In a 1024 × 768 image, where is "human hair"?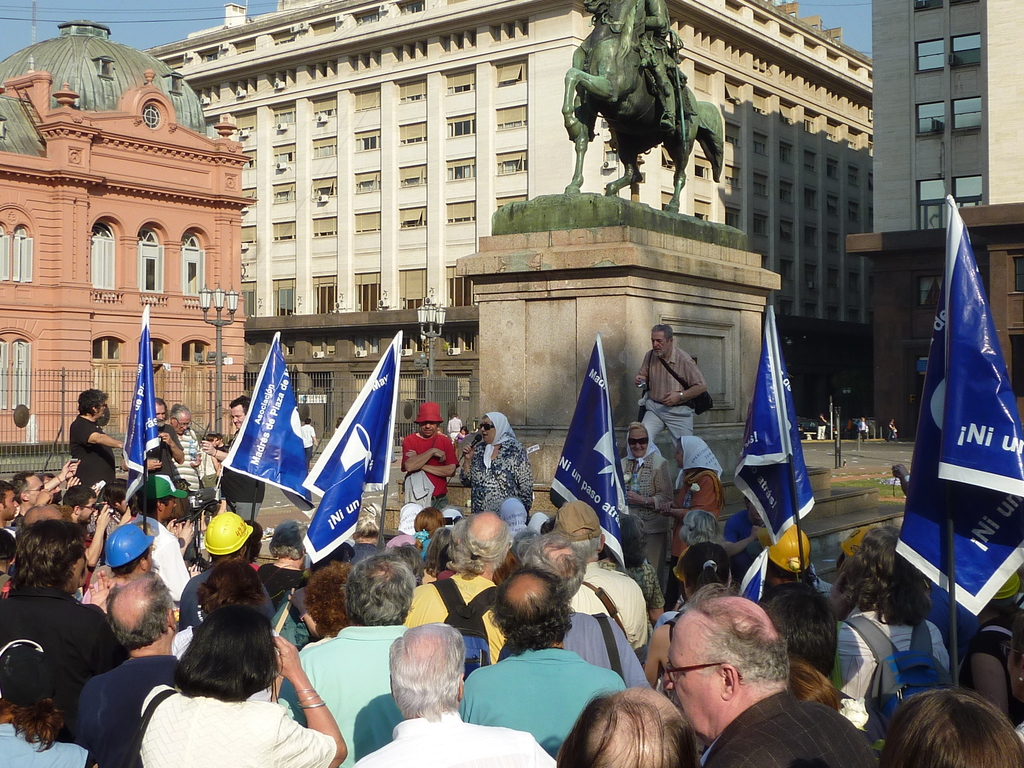
Rect(303, 554, 356, 640).
